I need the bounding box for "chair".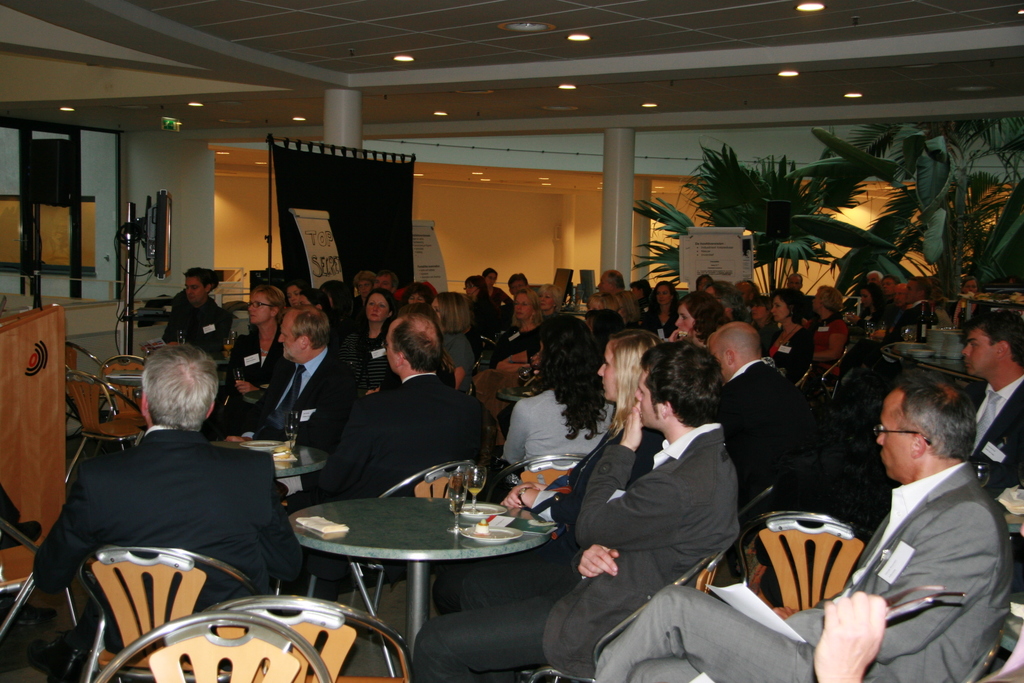
Here it is: (74,534,266,682).
